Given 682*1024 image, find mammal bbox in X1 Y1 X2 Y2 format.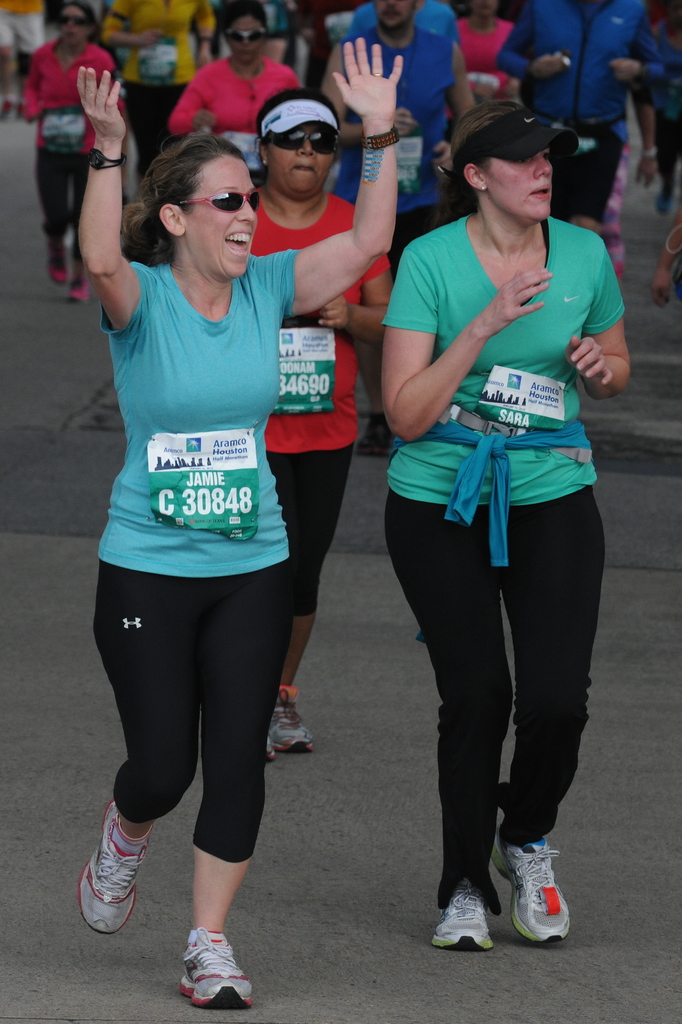
17 1 118 301.
